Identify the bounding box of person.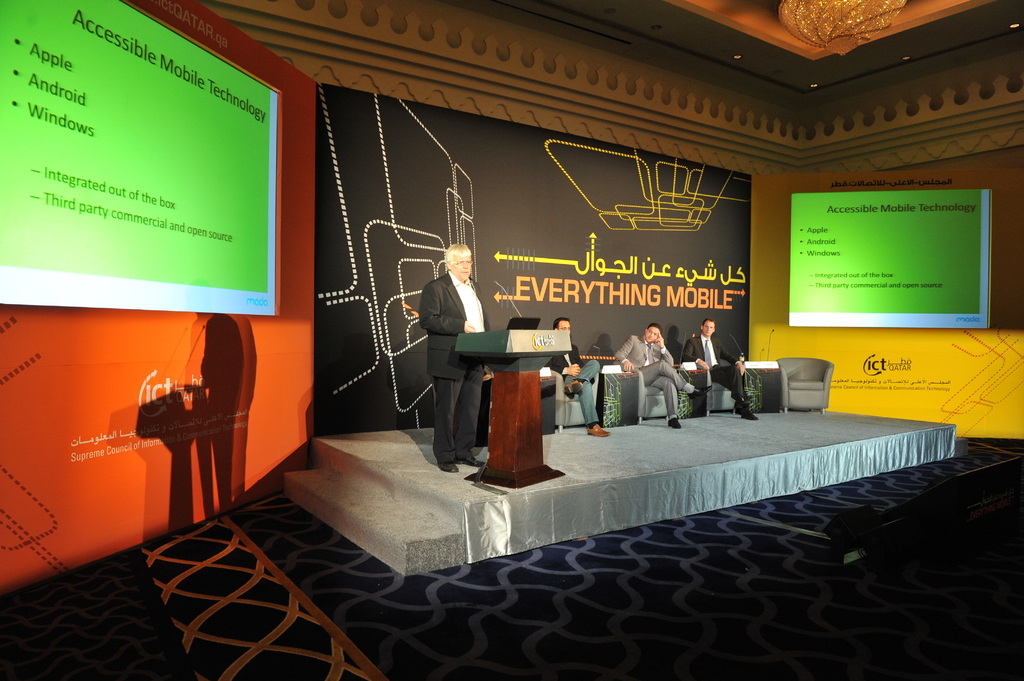
559 316 615 438.
